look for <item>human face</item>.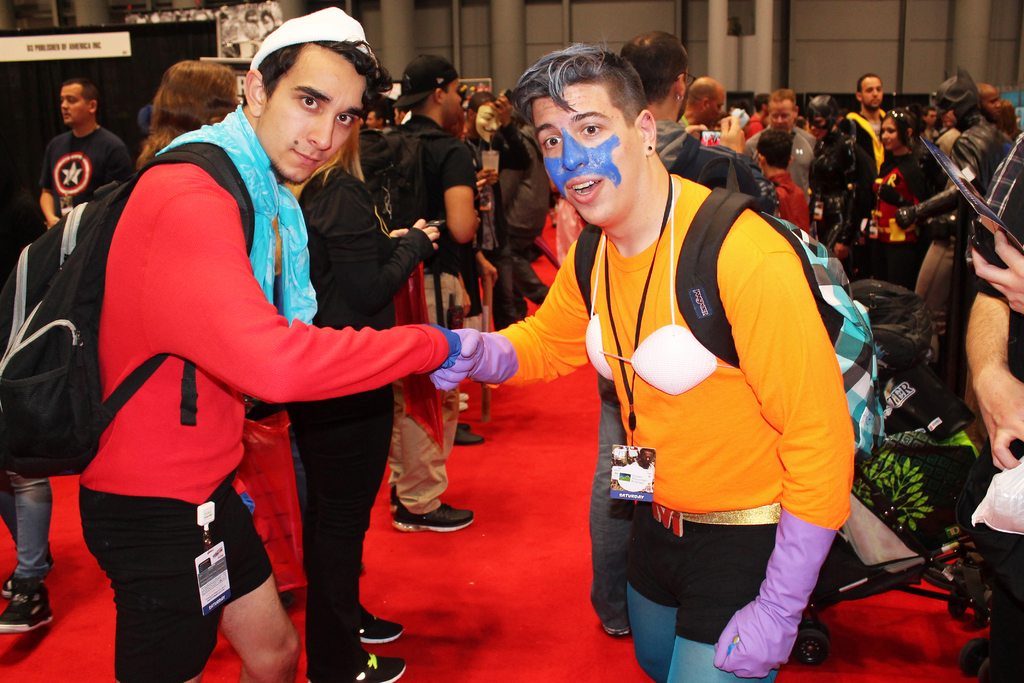
Found: {"left": 536, "top": 81, "right": 641, "bottom": 231}.
